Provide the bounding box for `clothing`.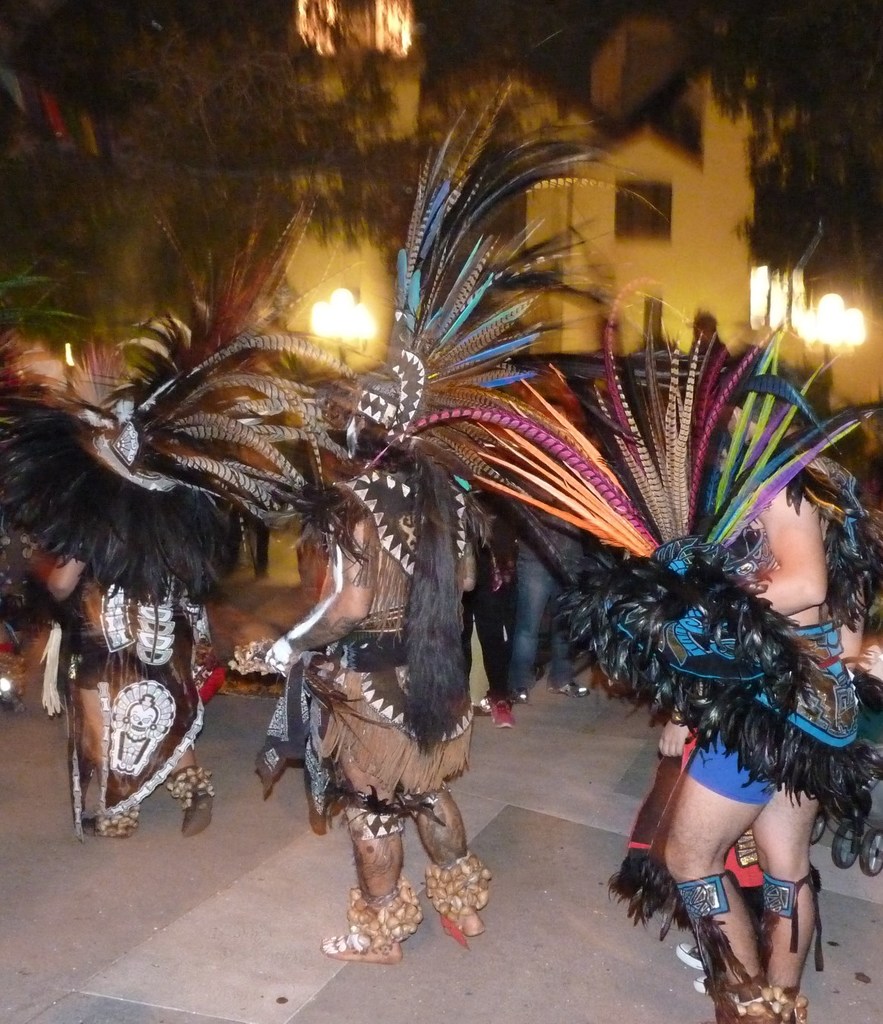
locate(606, 444, 882, 931).
